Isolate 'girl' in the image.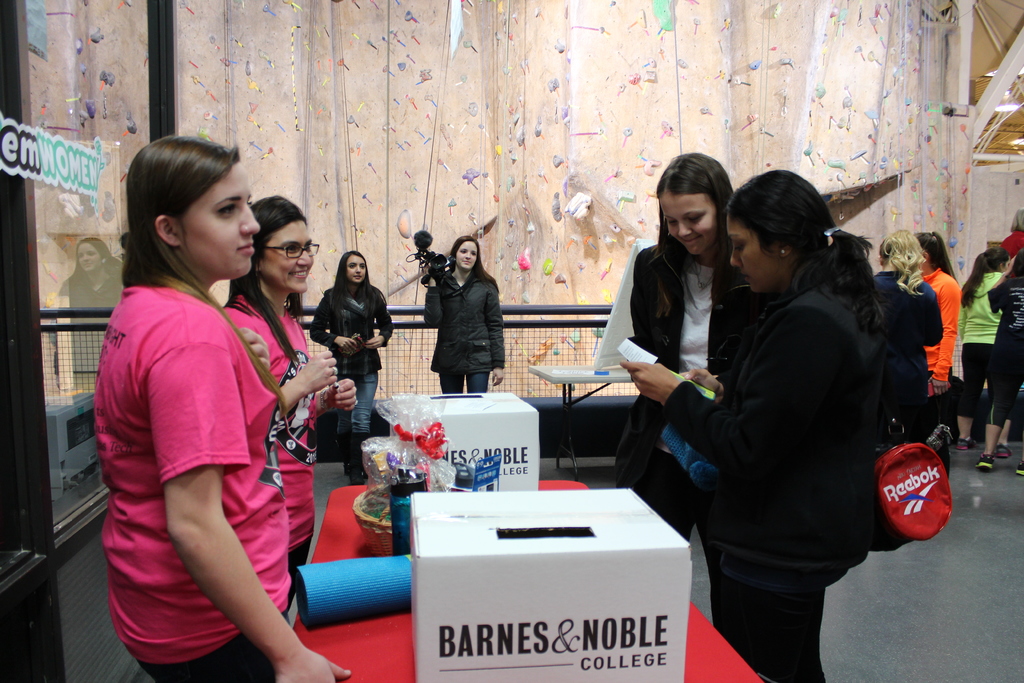
Isolated region: detection(309, 247, 392, 482).
